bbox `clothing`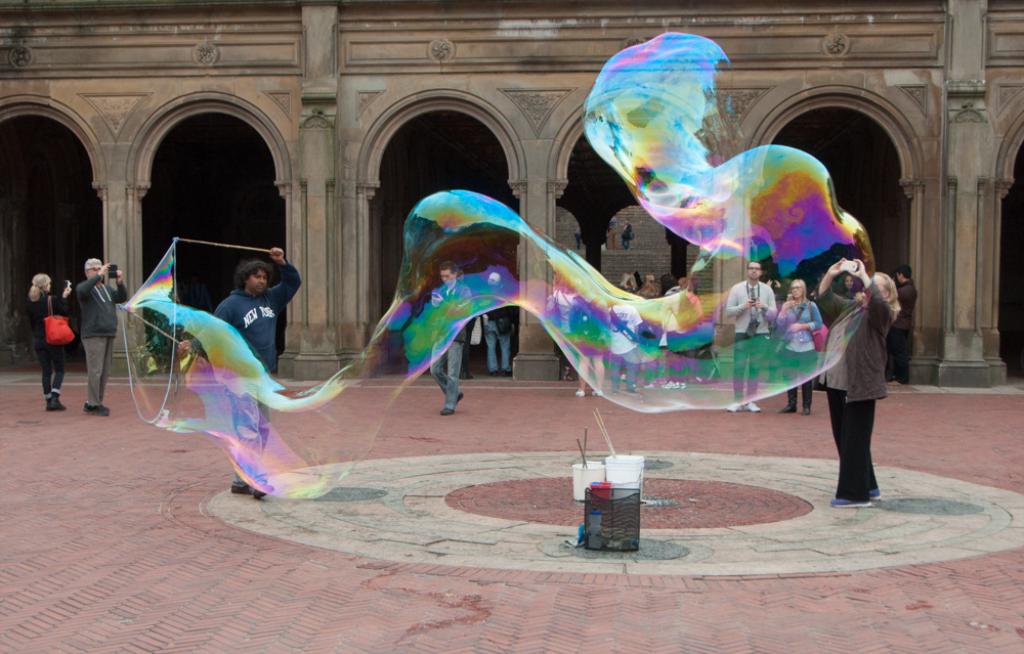
28/291/69/401
